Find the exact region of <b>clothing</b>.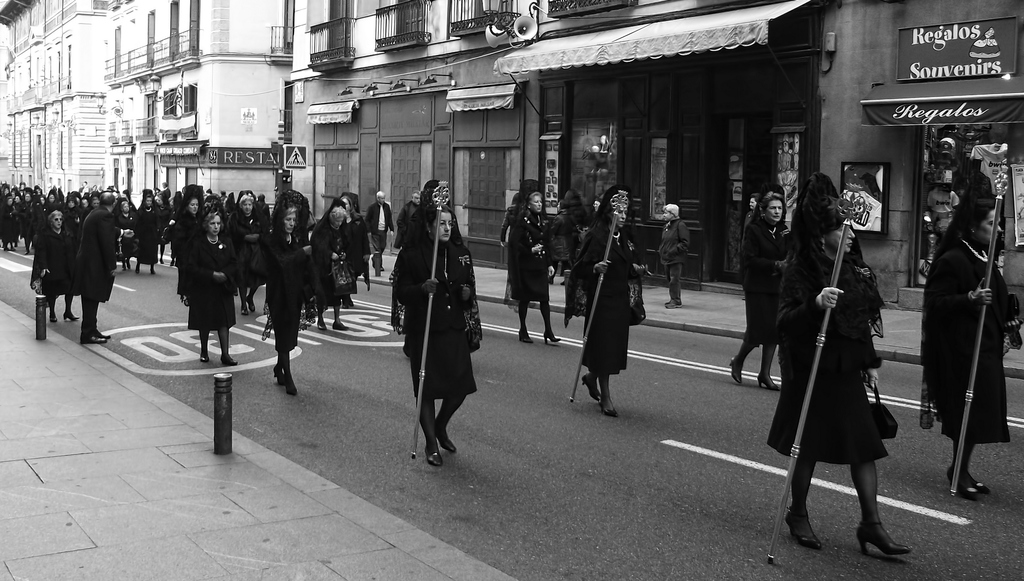
Exact region: (657, 218, 687, 303).
